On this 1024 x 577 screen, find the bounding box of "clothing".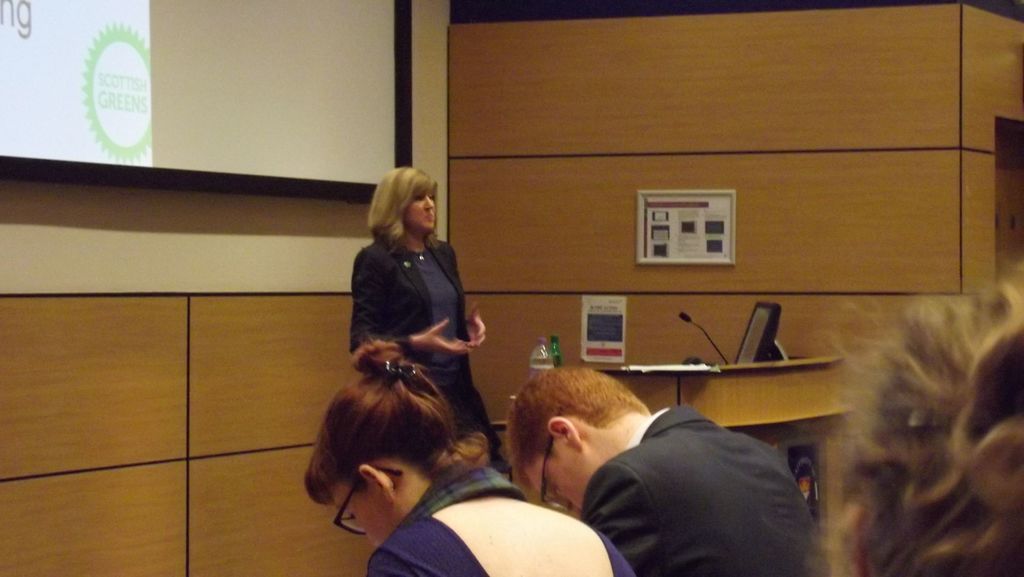
Bounding box: 580/406/833/576.
